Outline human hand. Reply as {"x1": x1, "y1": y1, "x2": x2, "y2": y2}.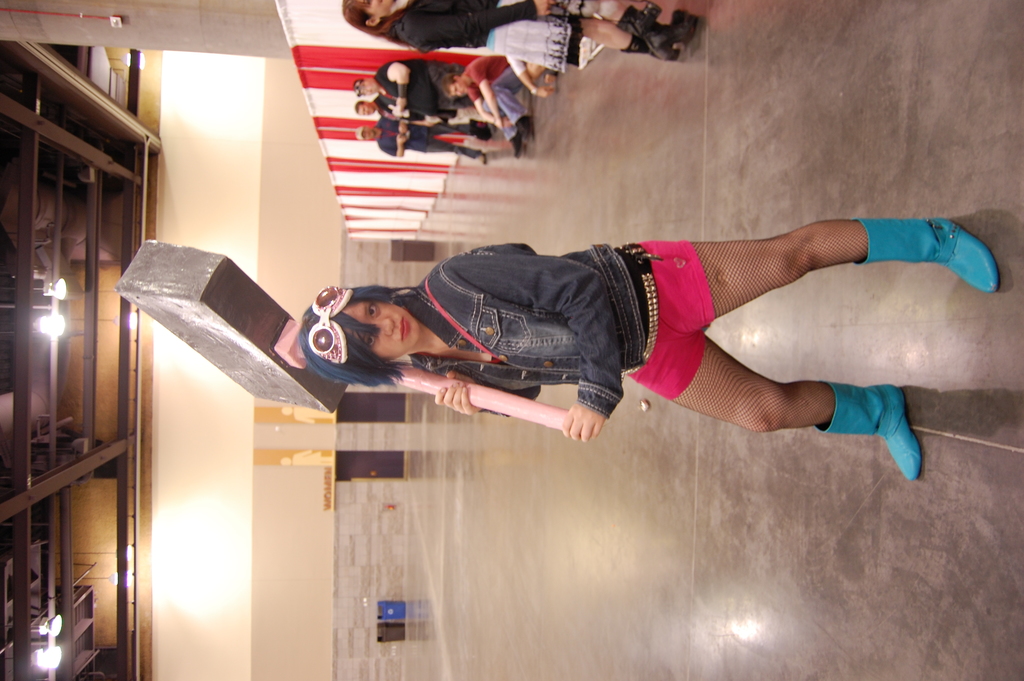
{"x1": 394, "y1": 136, "x2": 405, "y2": 145}.
